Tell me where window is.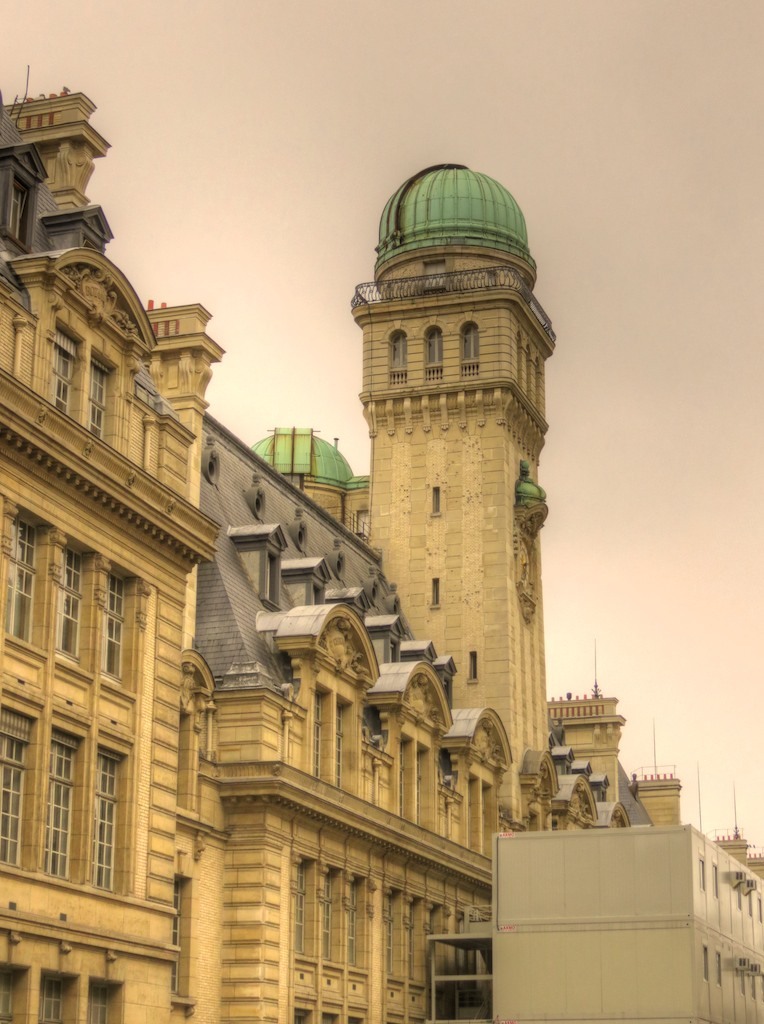
window is at region(57, 339, 78, 416).
